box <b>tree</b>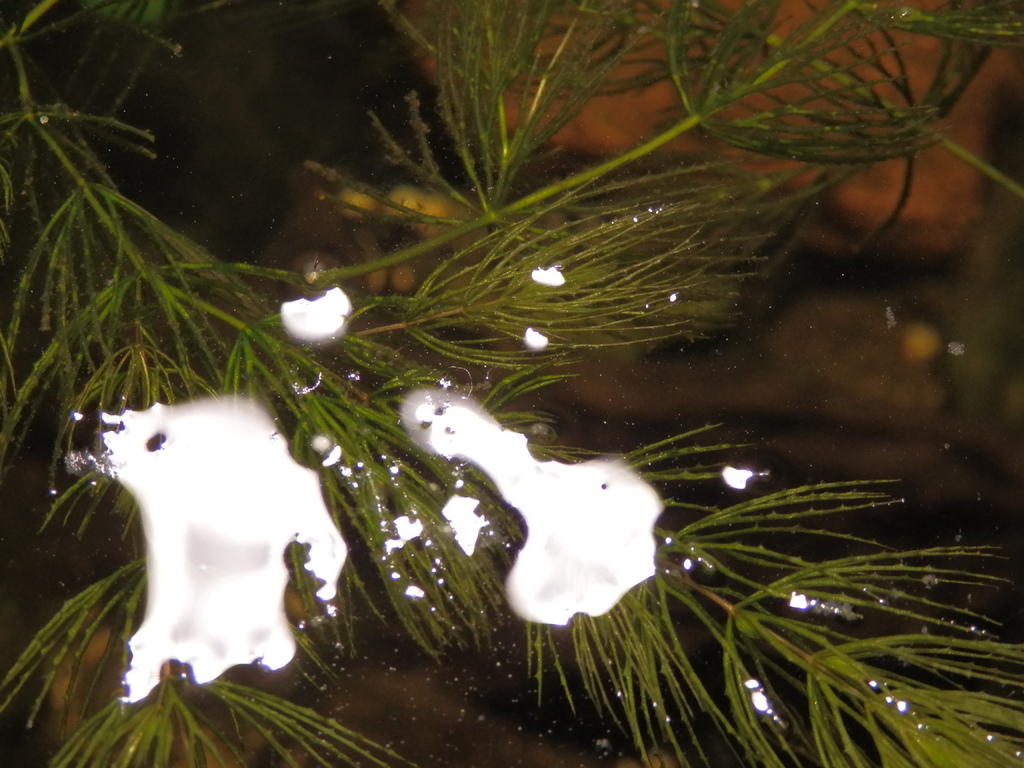
(0, 0, 1023, 767)
